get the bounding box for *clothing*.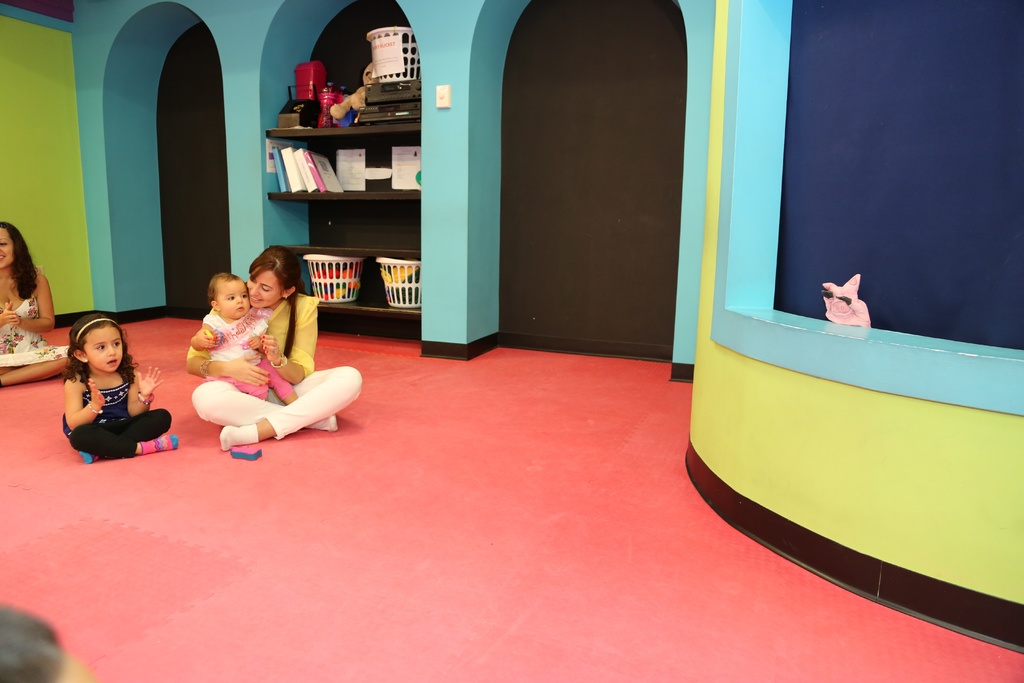
[56, 361, 168, 457].
